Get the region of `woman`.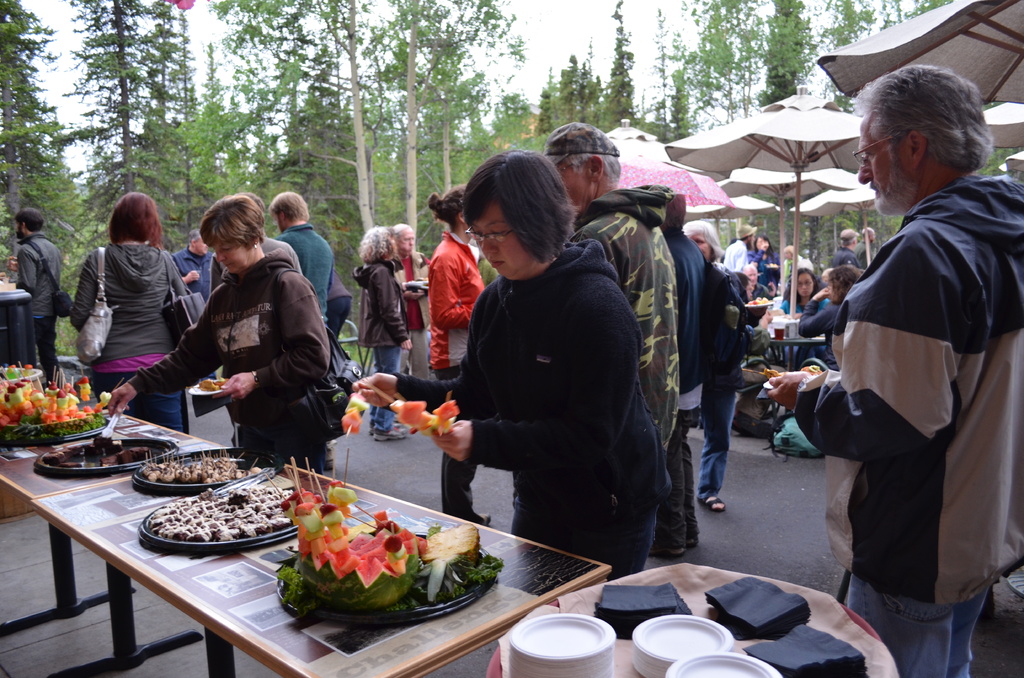
{"x1": 351, "y1": 228, "x2": 414, "y2": 438}.
